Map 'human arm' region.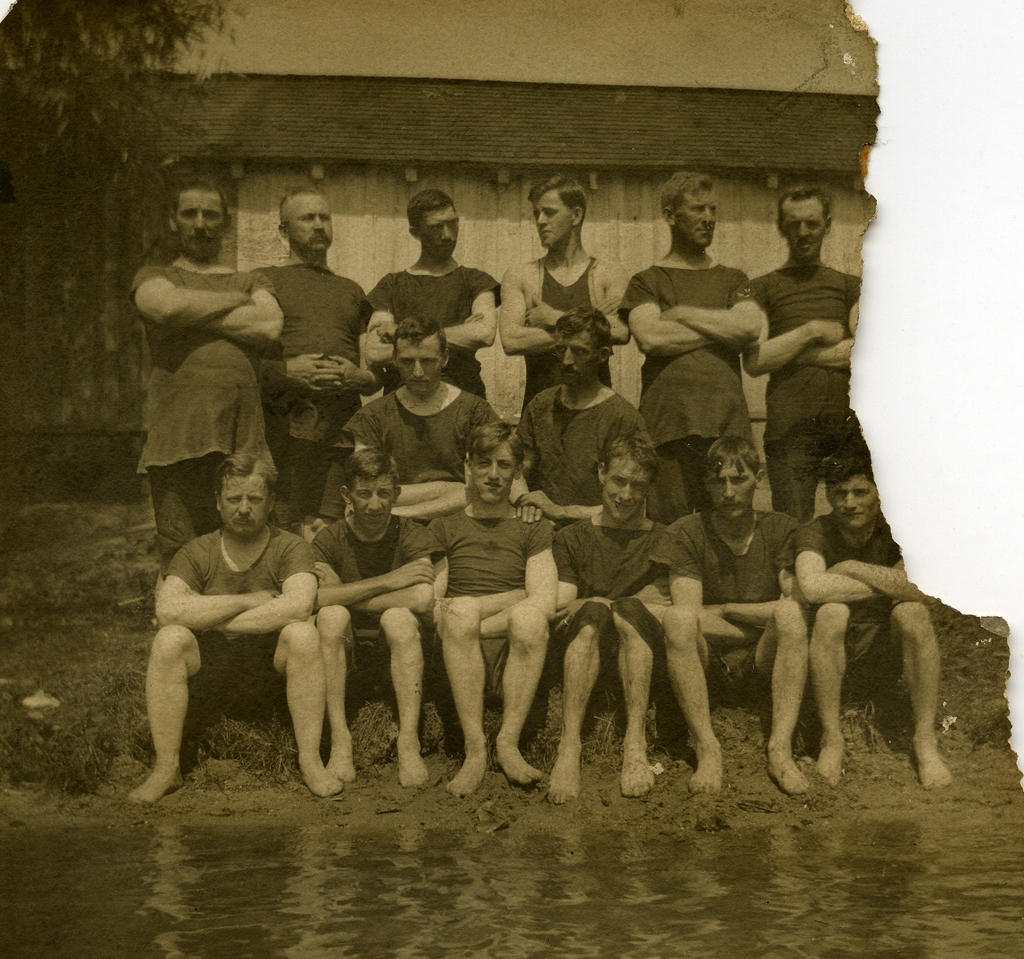
Mapped to (x1=184, y1=270, x2=300, y2=348).
